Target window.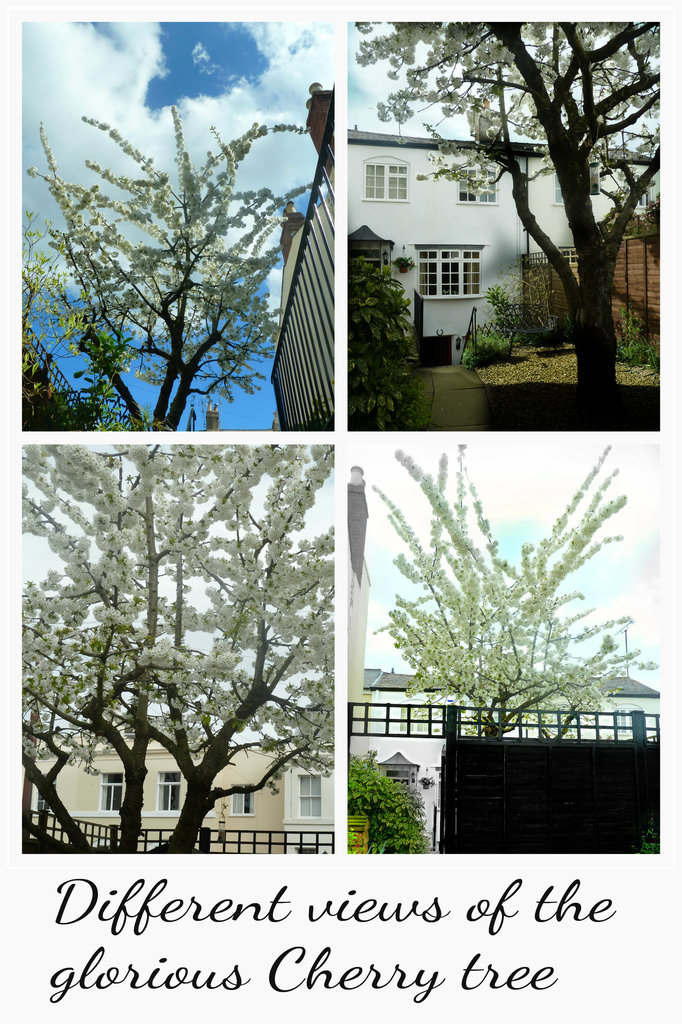
Target region: 459:169:502:202.
